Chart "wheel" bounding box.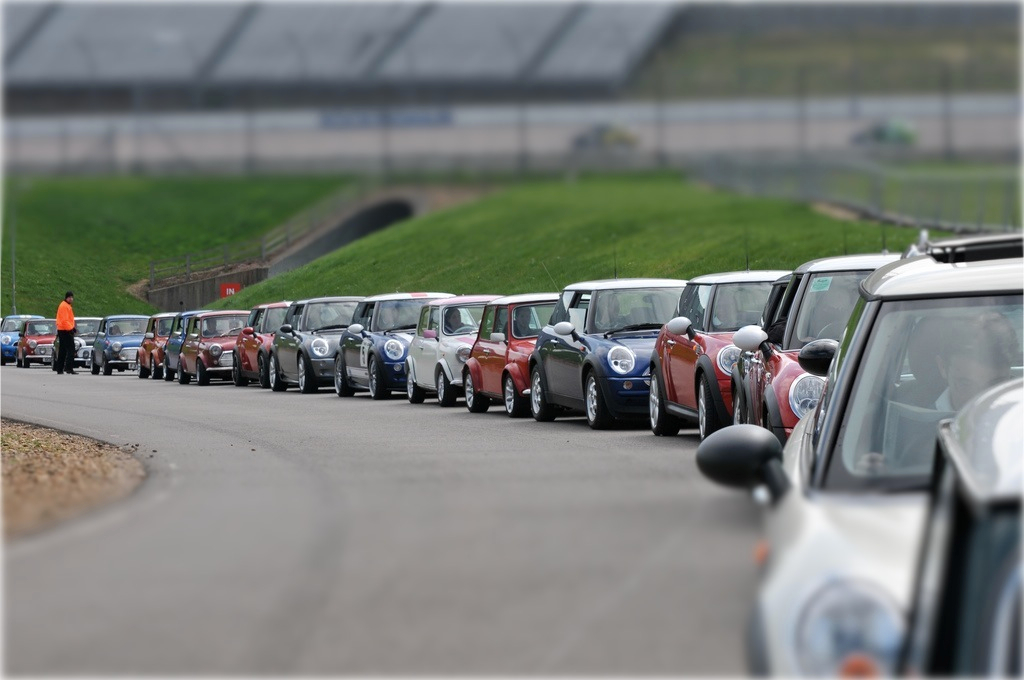
Charted: 176, 361, 190, 383.
